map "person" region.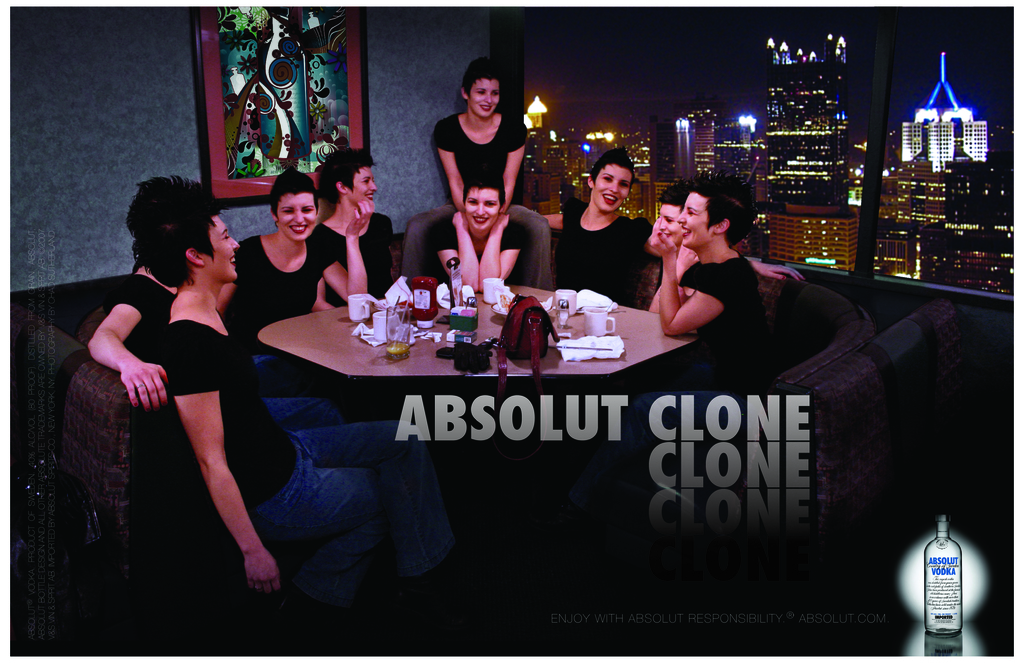
Mapped to bbox=[529, 156, 636, 293].
